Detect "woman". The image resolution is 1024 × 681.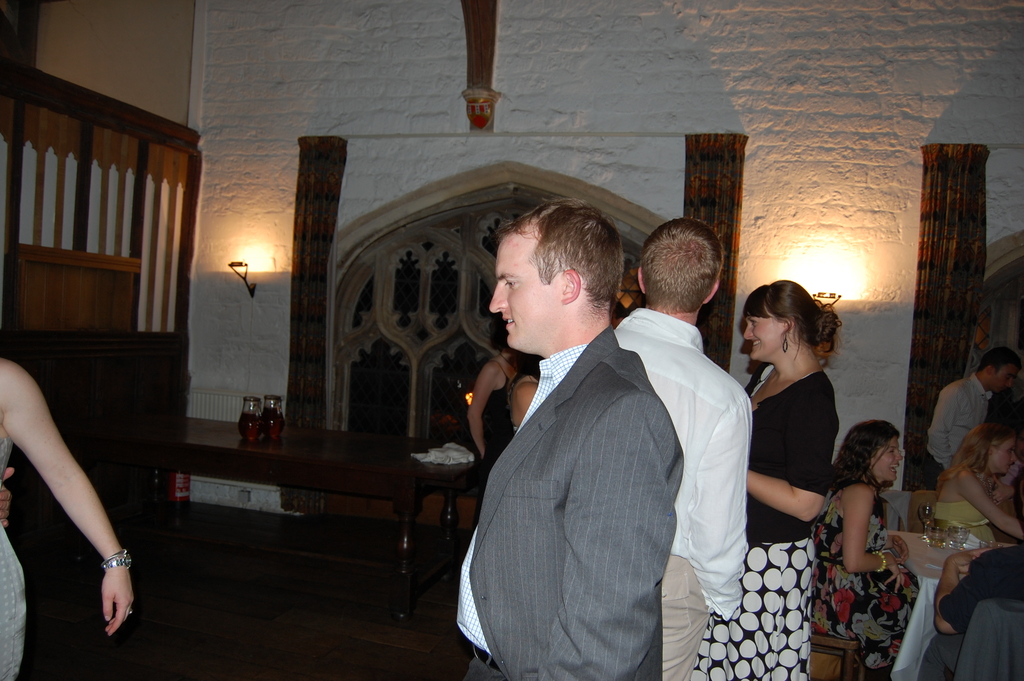
bbox=(464, 316, 523, 550).
